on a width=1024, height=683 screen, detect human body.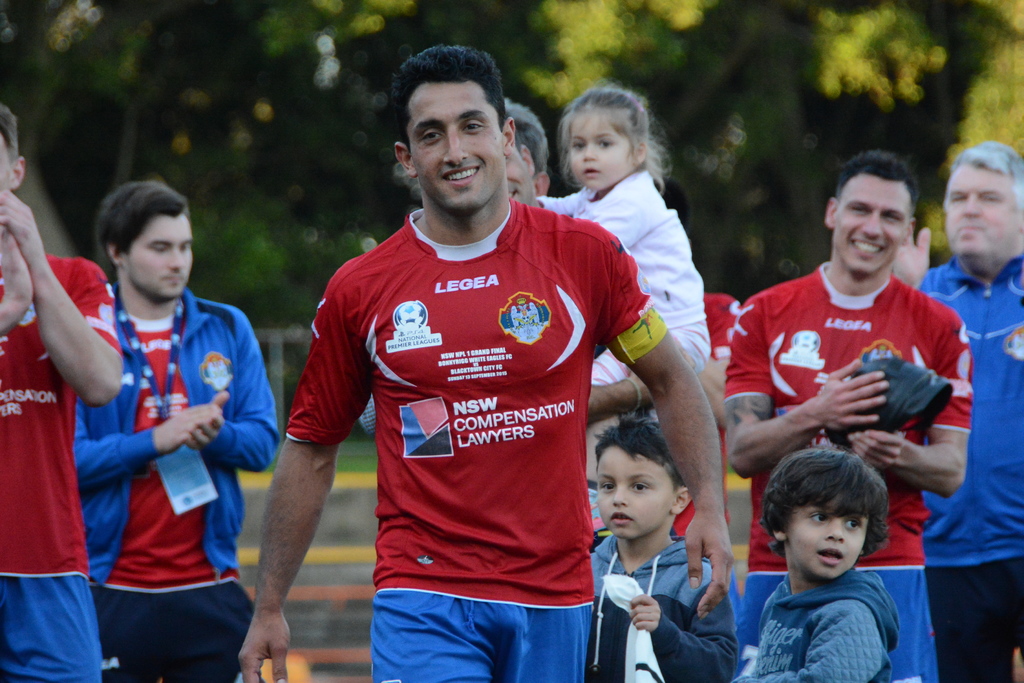
<region>68, 283, 278, 682</region>.
